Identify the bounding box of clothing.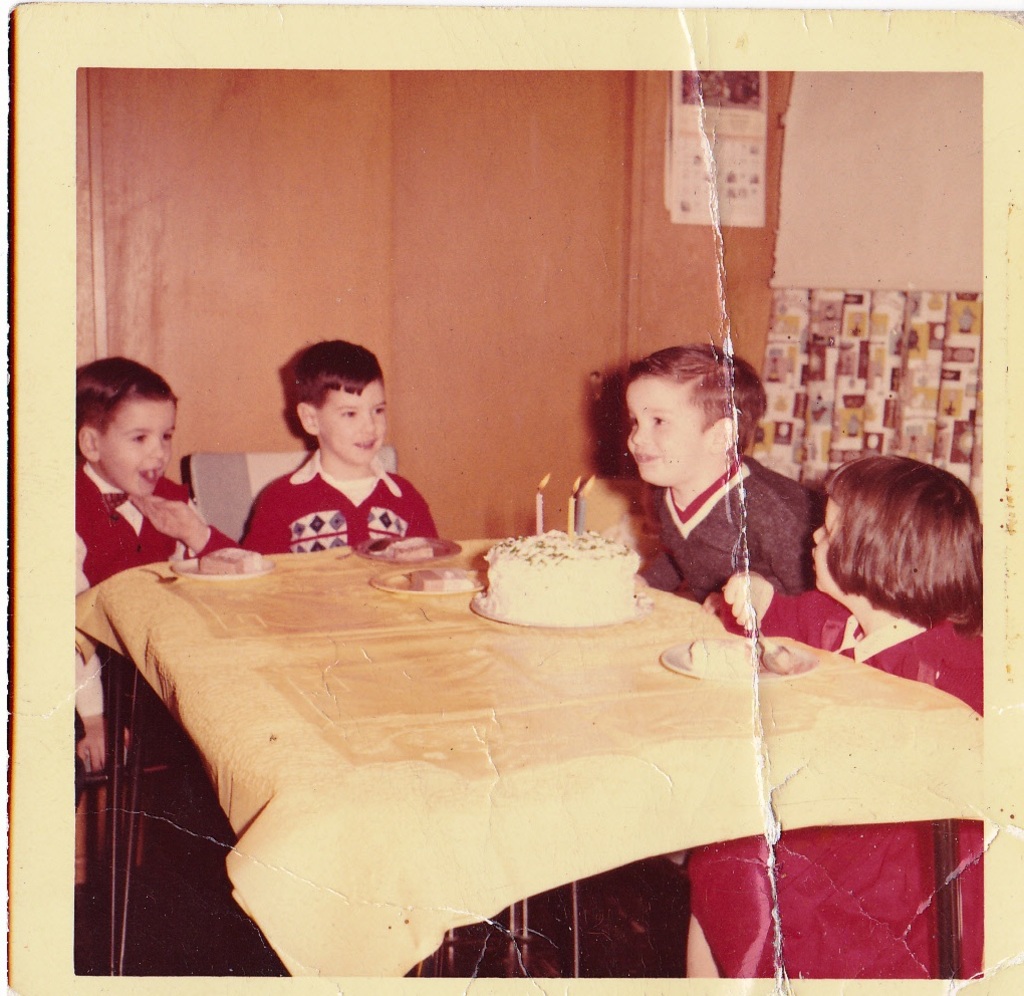
72:471:248:717.
